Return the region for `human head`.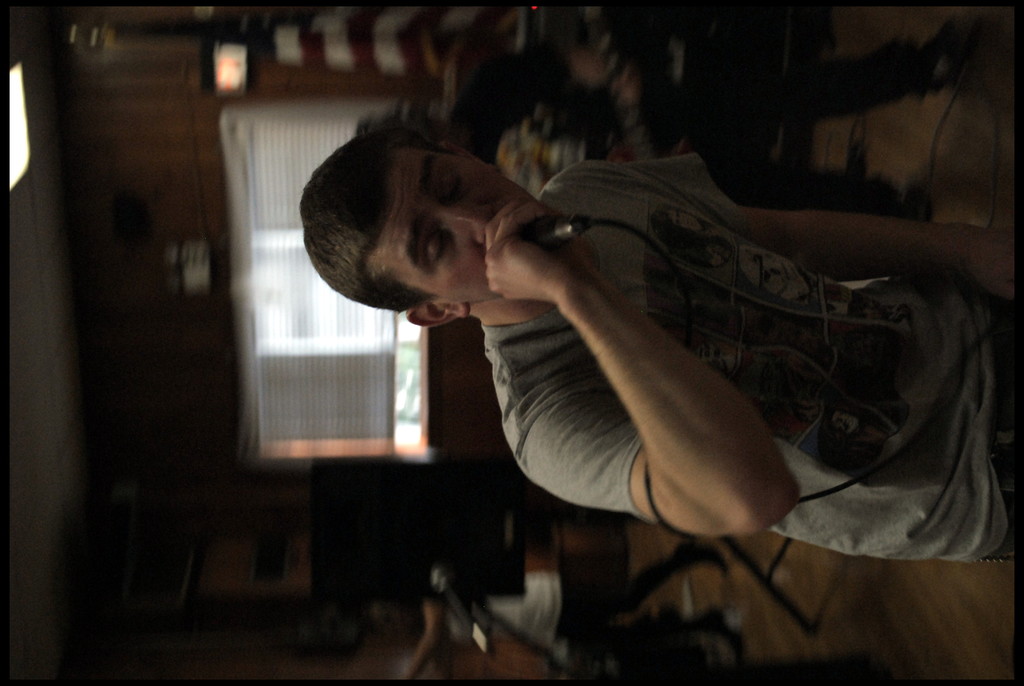
Rect(303, 132, 547, 325).
